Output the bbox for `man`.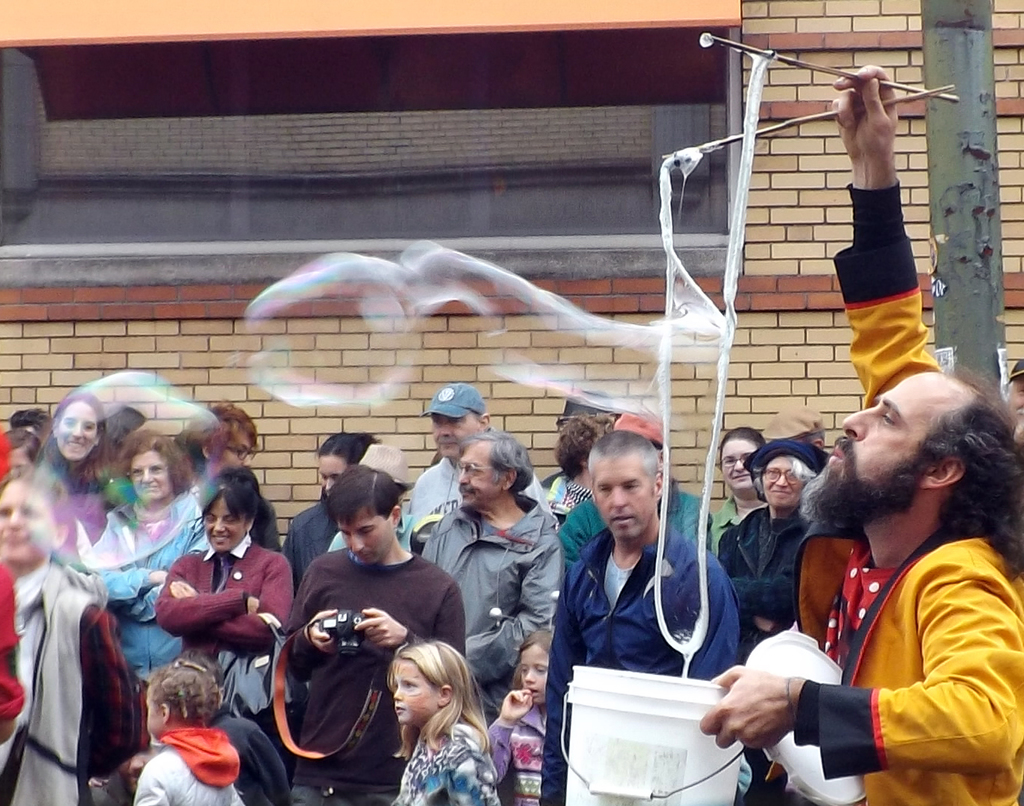
bbox=(704, 62, 1023, 805).
